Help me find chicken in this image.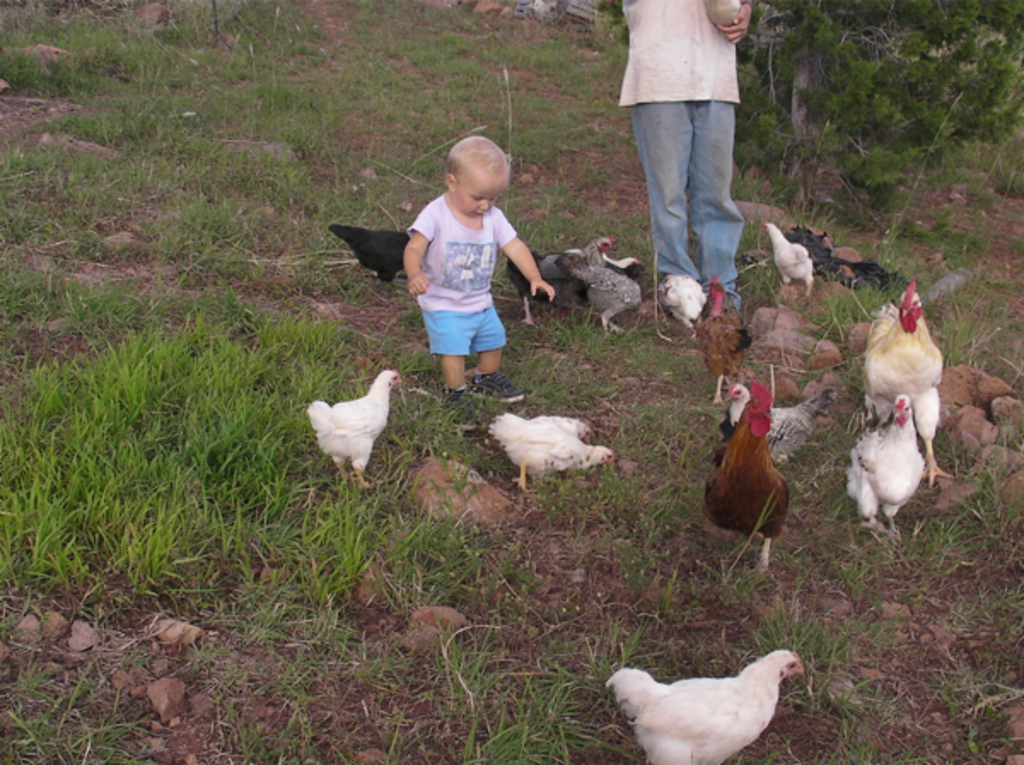
Found it: detection(331, 224, 406, 283).
